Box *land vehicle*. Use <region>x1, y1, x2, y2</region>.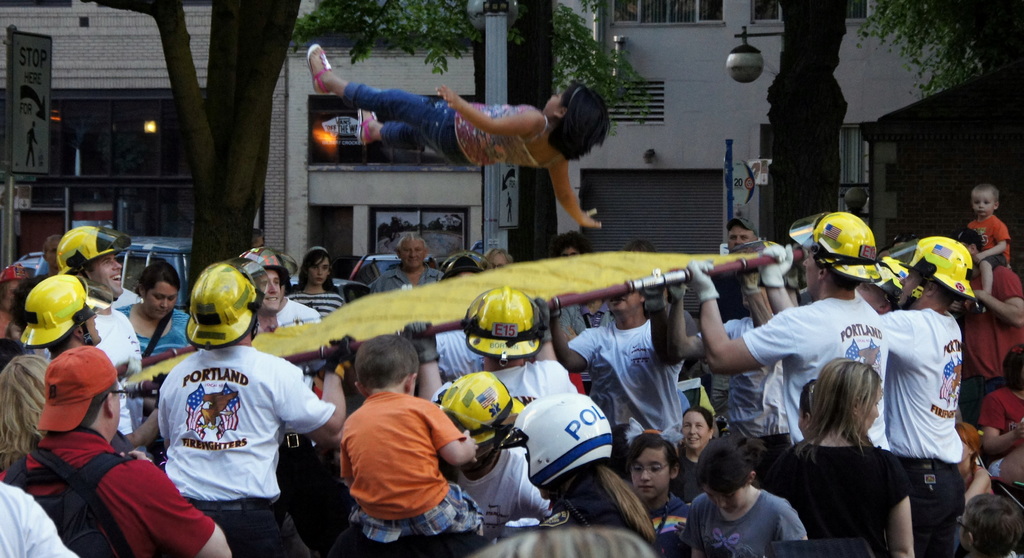
<region>355, 250, 440, 279</region>.
